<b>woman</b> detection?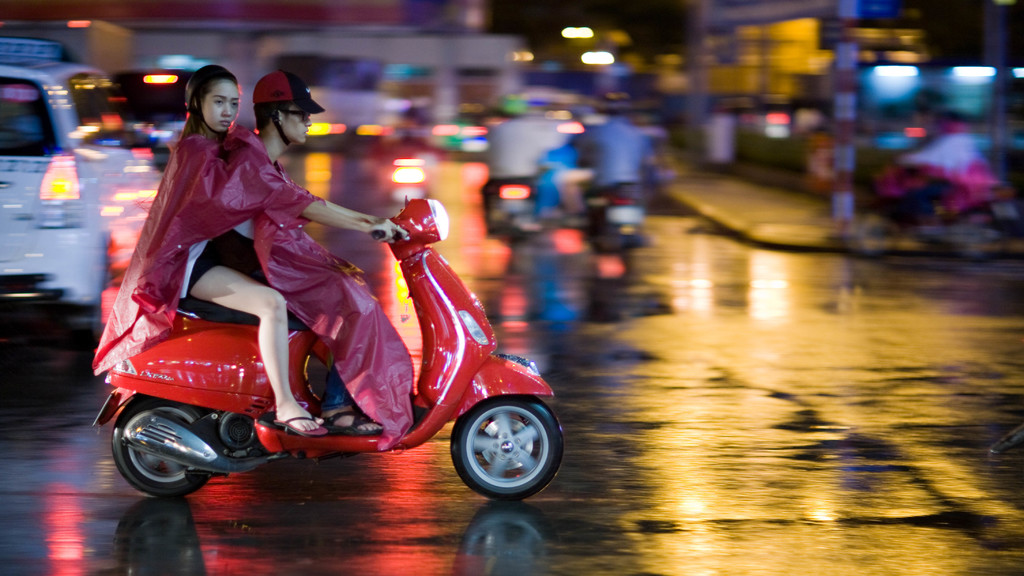
(left=176, top=62, right=325, bottom=434)
